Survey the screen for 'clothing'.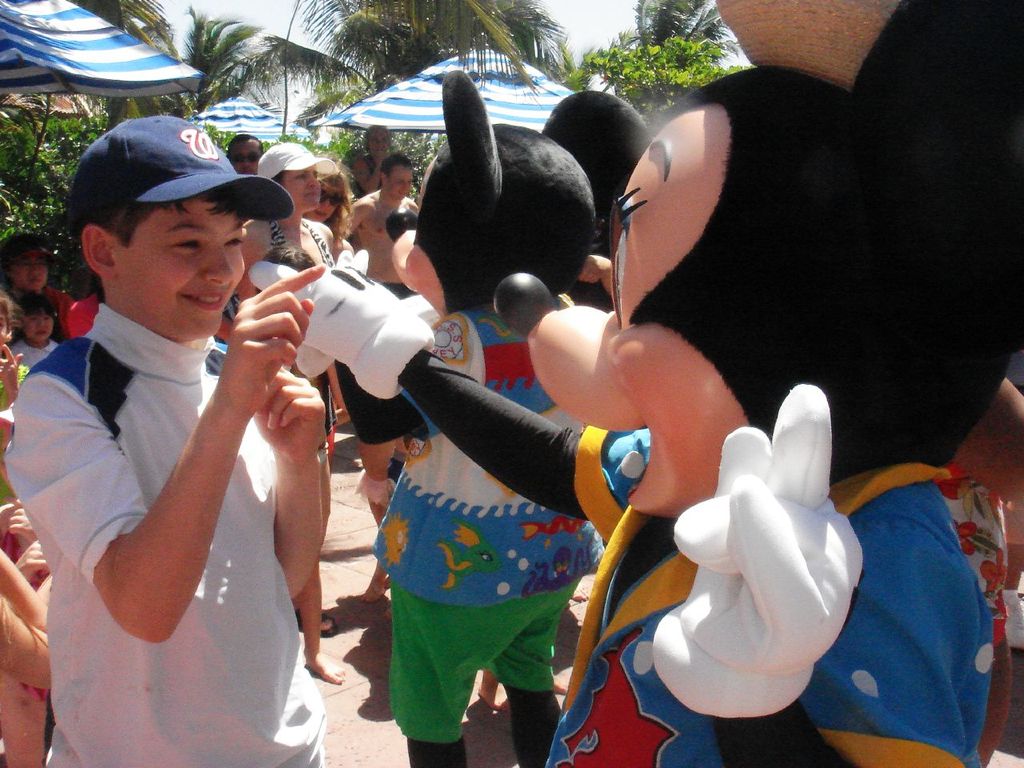
Survey found: (331,271,430,463).
